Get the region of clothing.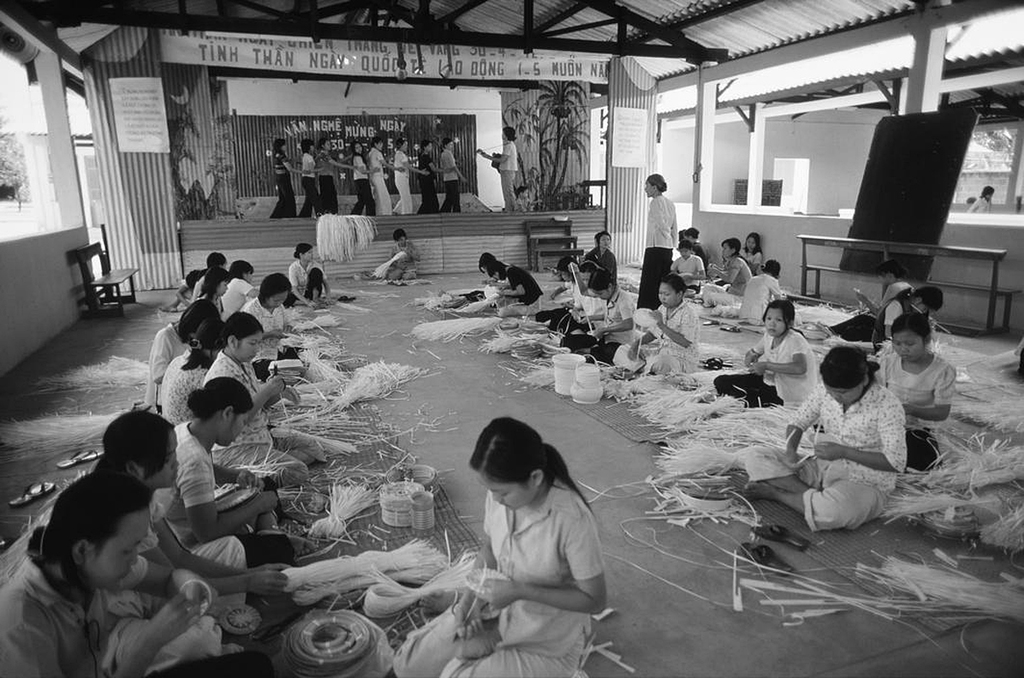
[x1=282, y1=254, x2=328, y2=308].
